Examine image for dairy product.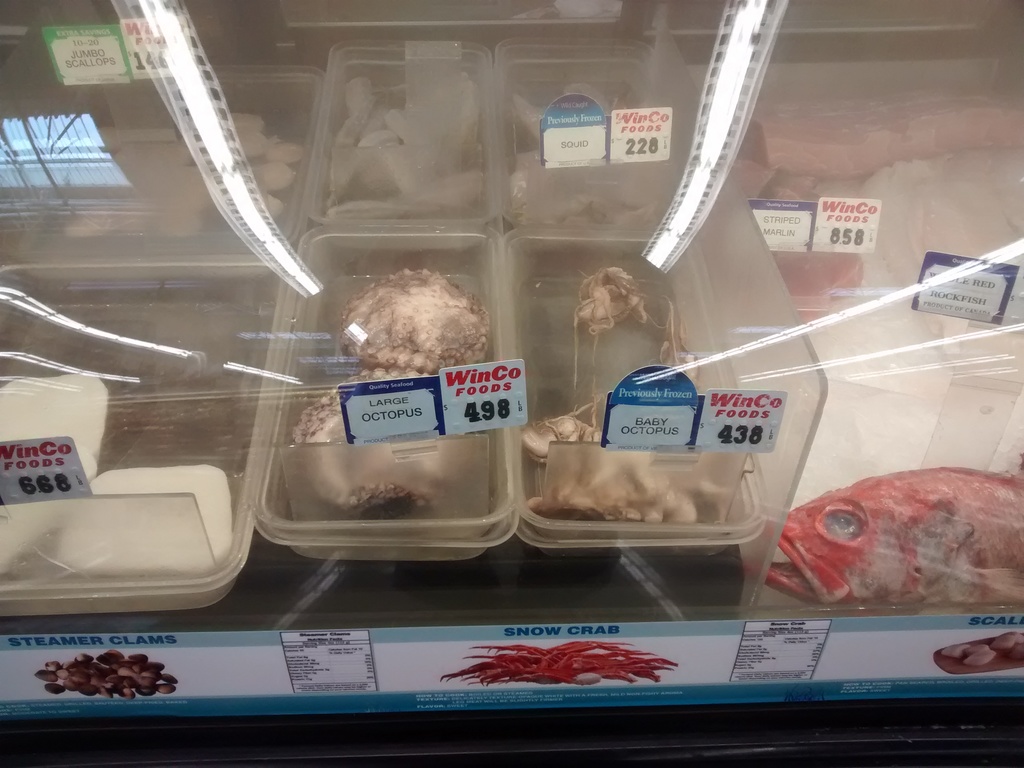
Examination result: l=0, t=371, r=79, b=581.
